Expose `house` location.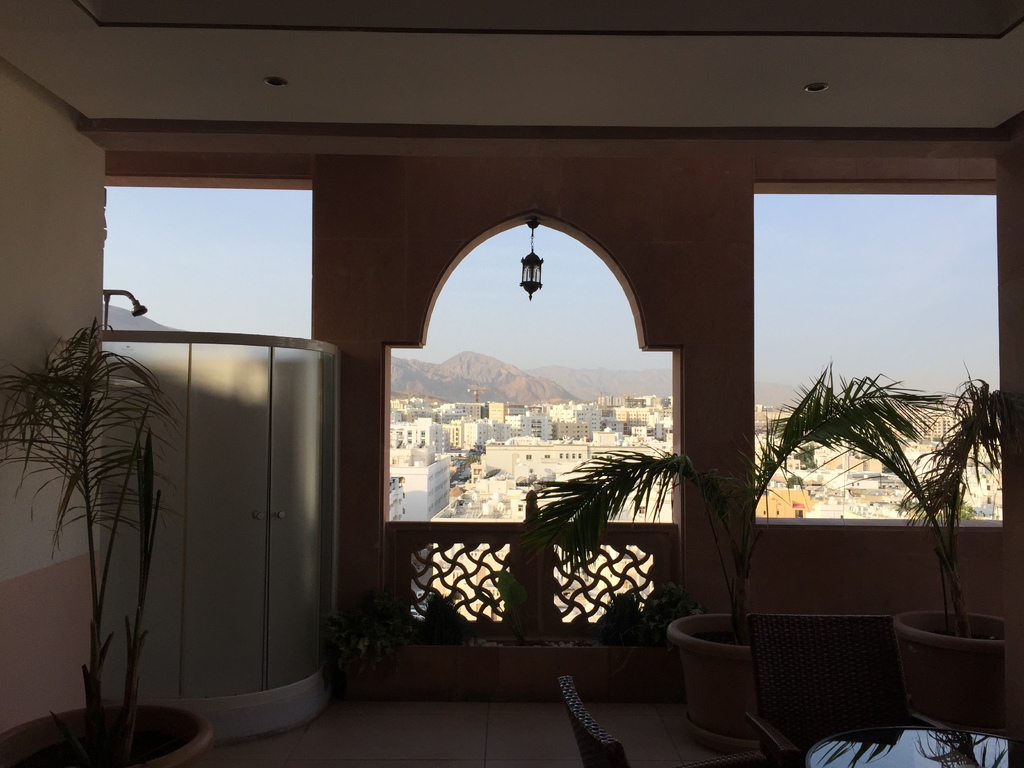
Exposed at bbox(756, 491, 812, 520).
